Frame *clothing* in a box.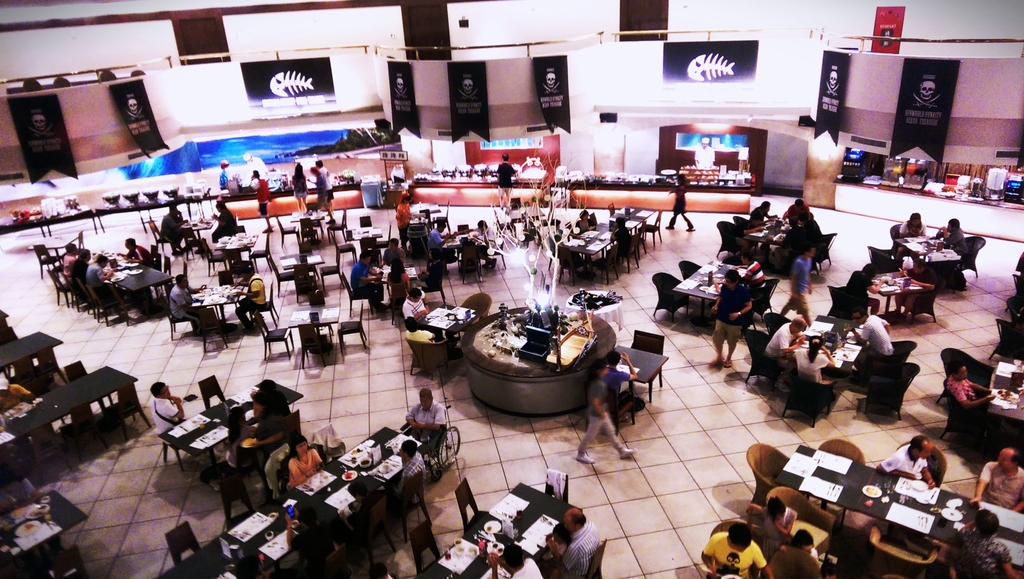
rect(80, 260, 105, 284).
